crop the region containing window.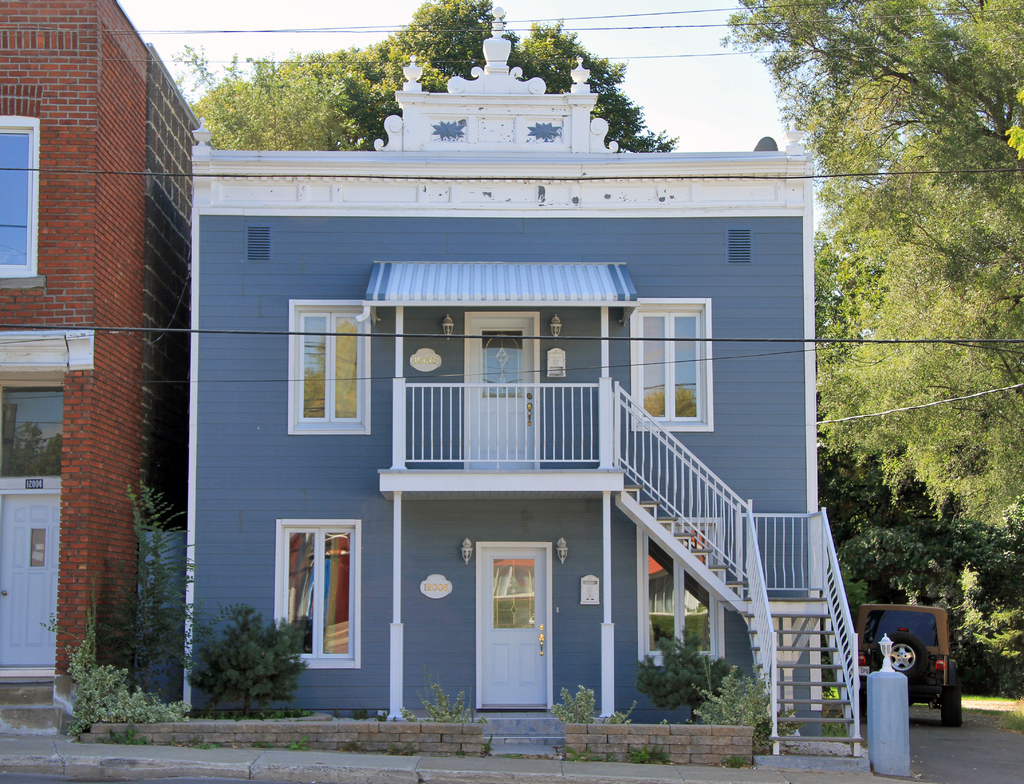
Crop region: (288,528,356,661).
